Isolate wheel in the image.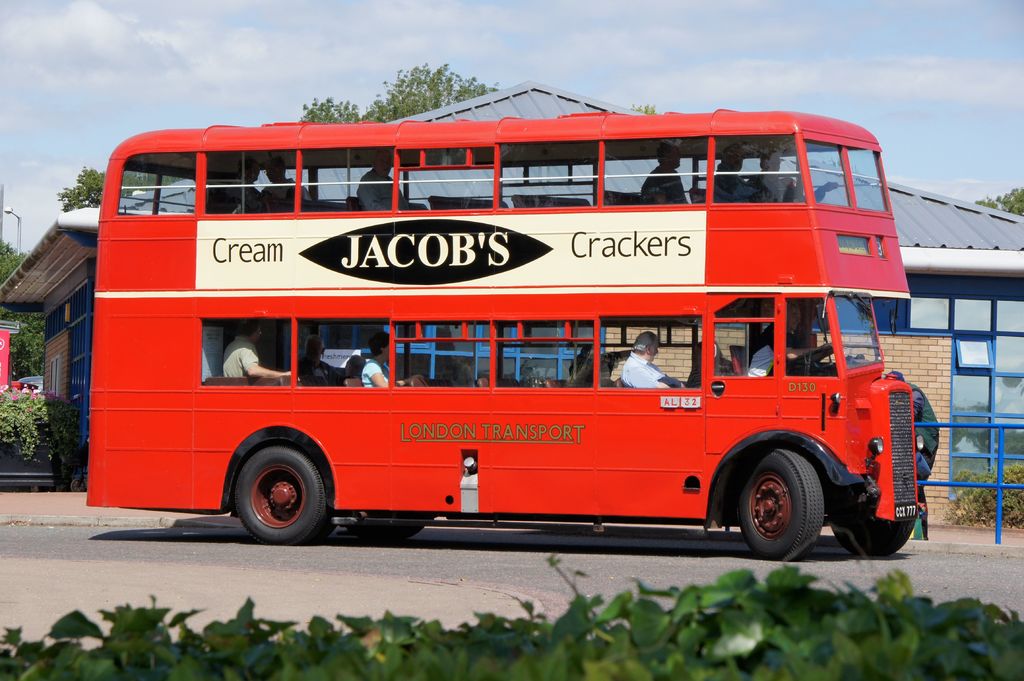
Isolated region: [790, 346, 835, 372].
